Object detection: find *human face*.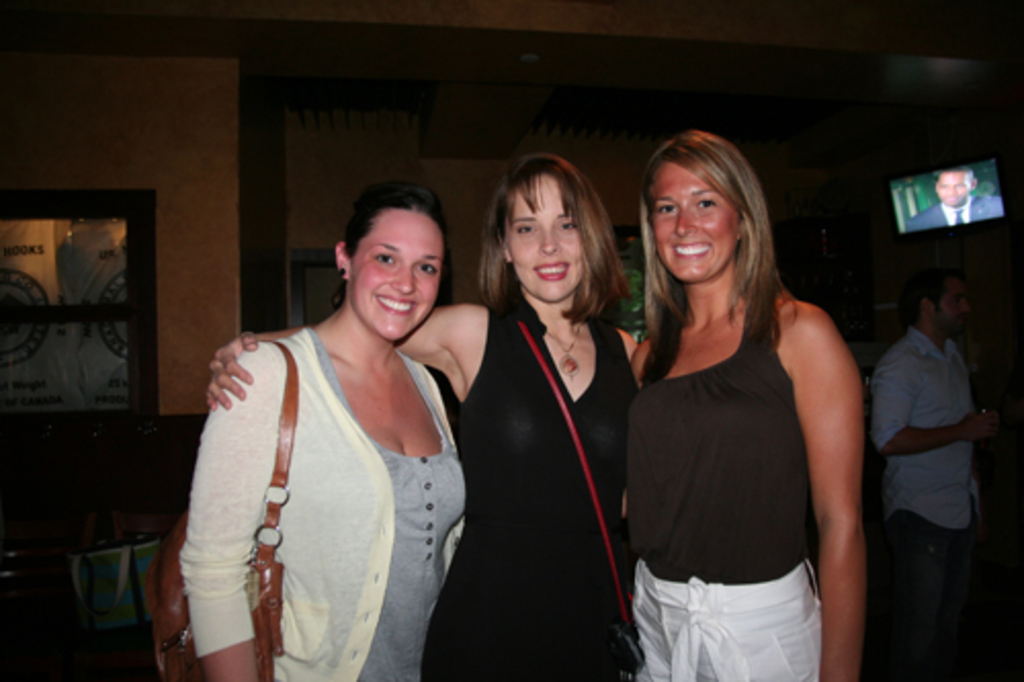
{"x1": 352, "y1": 211, "x2": 444, "y2": 342}.
